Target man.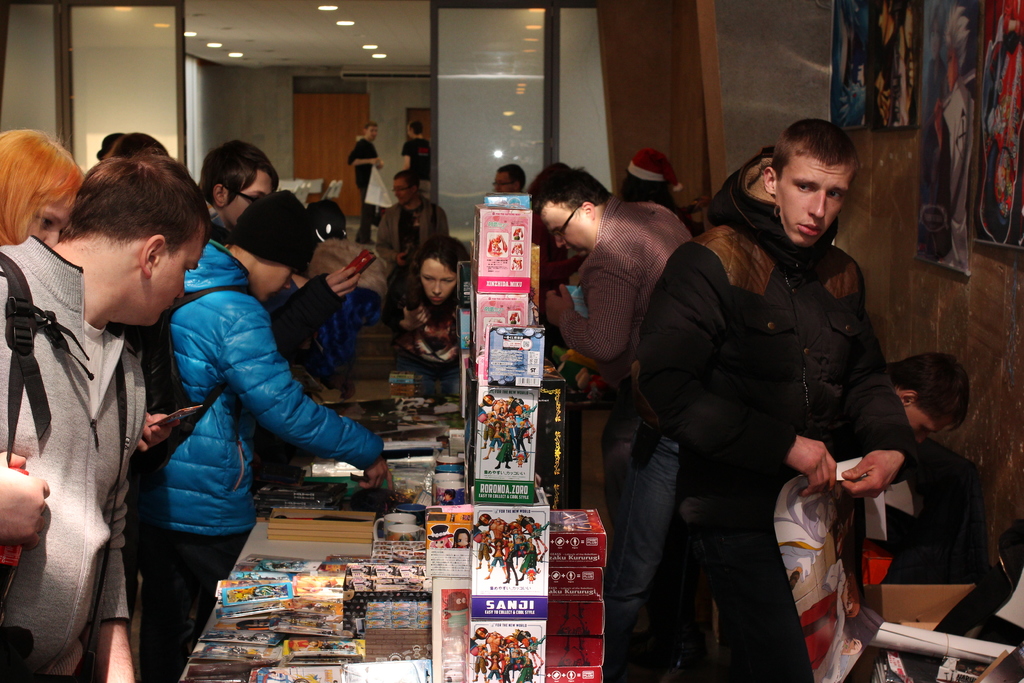
Target region: 0:128:198:682.
